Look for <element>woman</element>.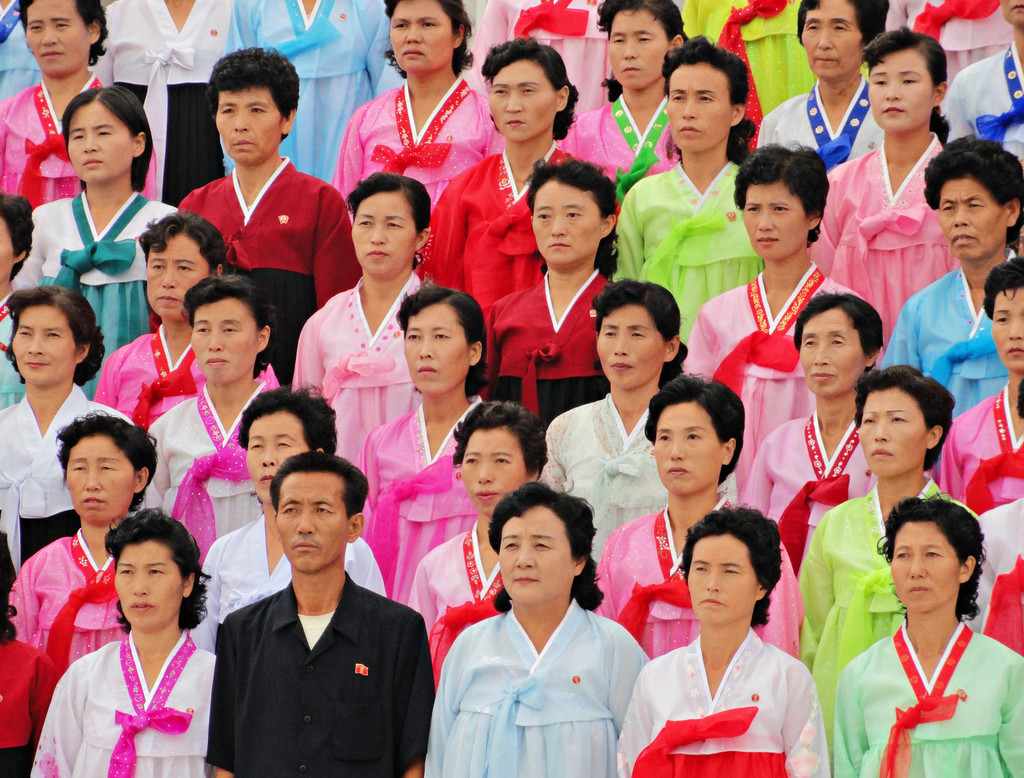
Found: [797, 363, 975, 710].
